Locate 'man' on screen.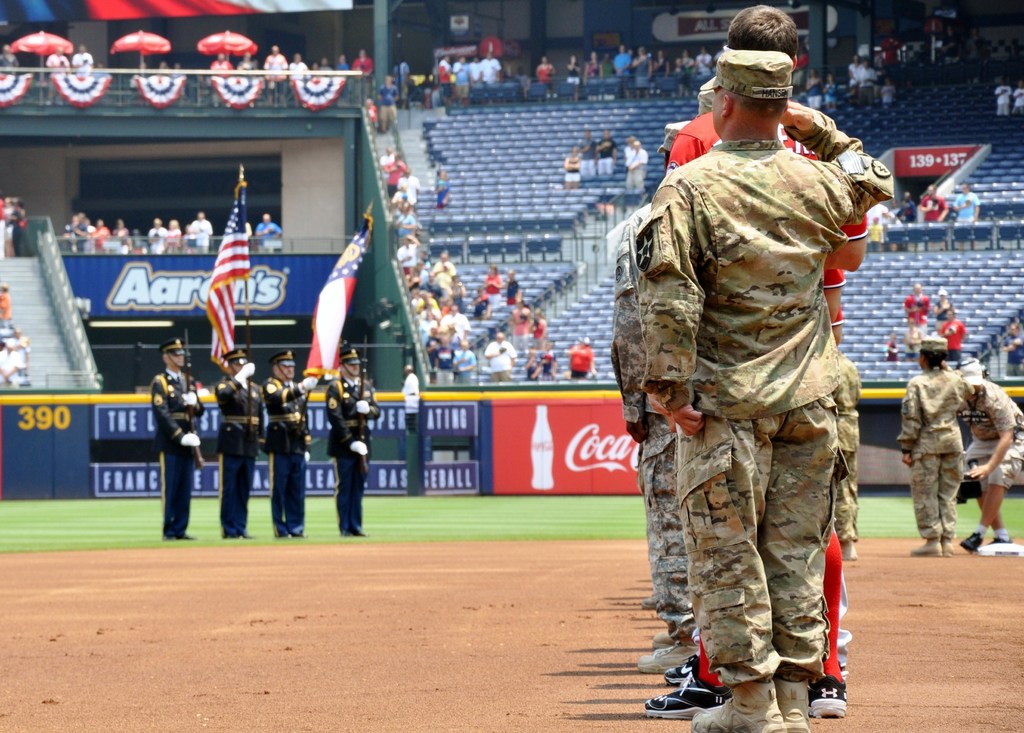
On screen at [left=939, top=311, right=967, bottom=363].
